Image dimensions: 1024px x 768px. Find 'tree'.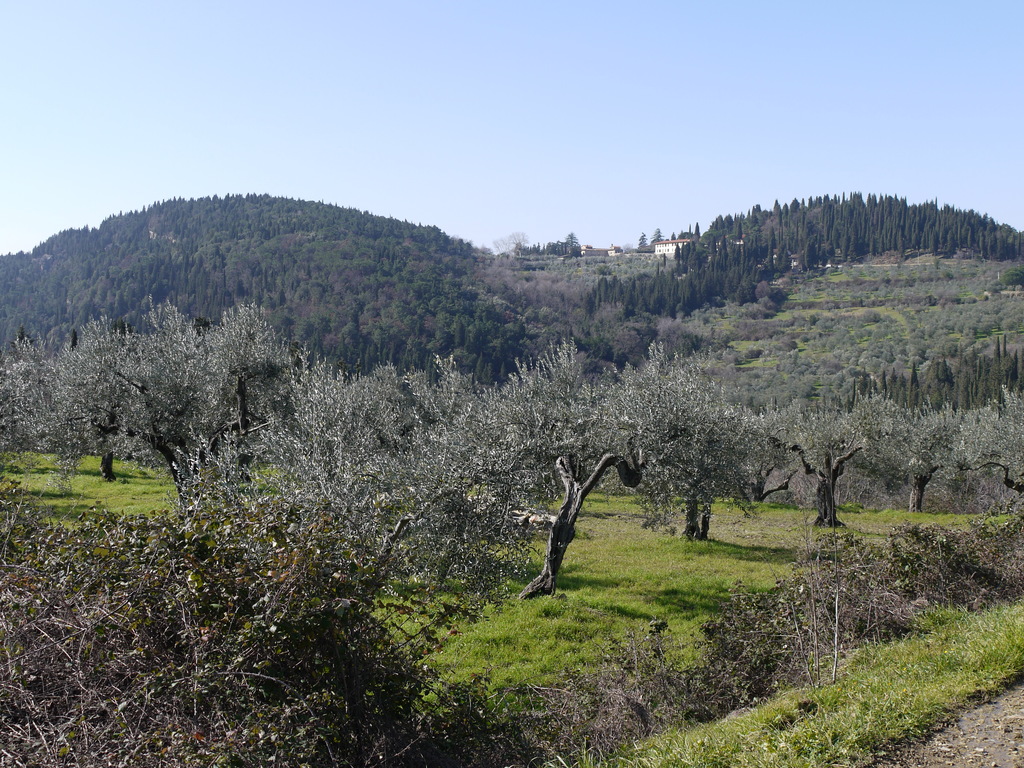
crop(797, 428, 873, 537).
